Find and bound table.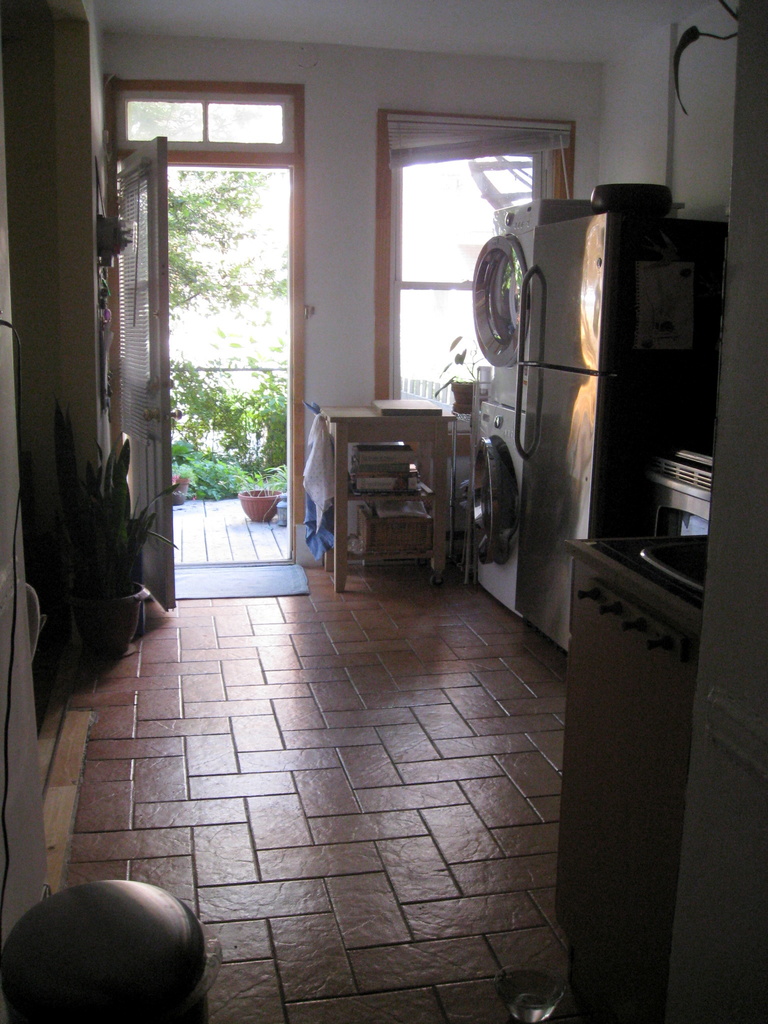
Bound: bbox=(308, 404, 484, 570).
